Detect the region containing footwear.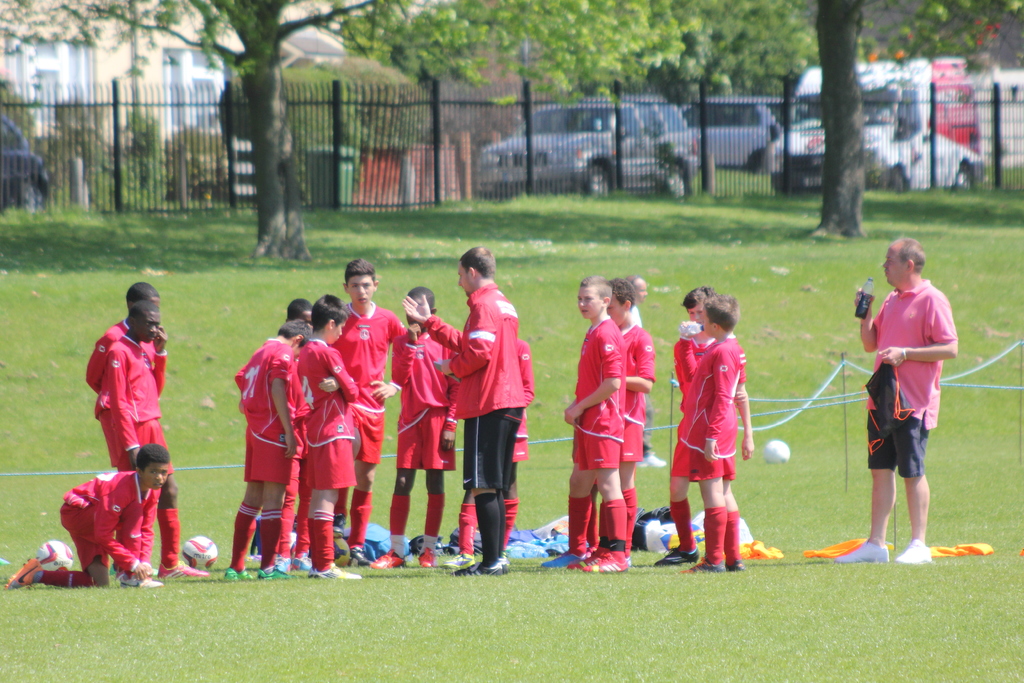
{"x1": 684, "y1": 555, "x2": 727, "y2": 578}.
